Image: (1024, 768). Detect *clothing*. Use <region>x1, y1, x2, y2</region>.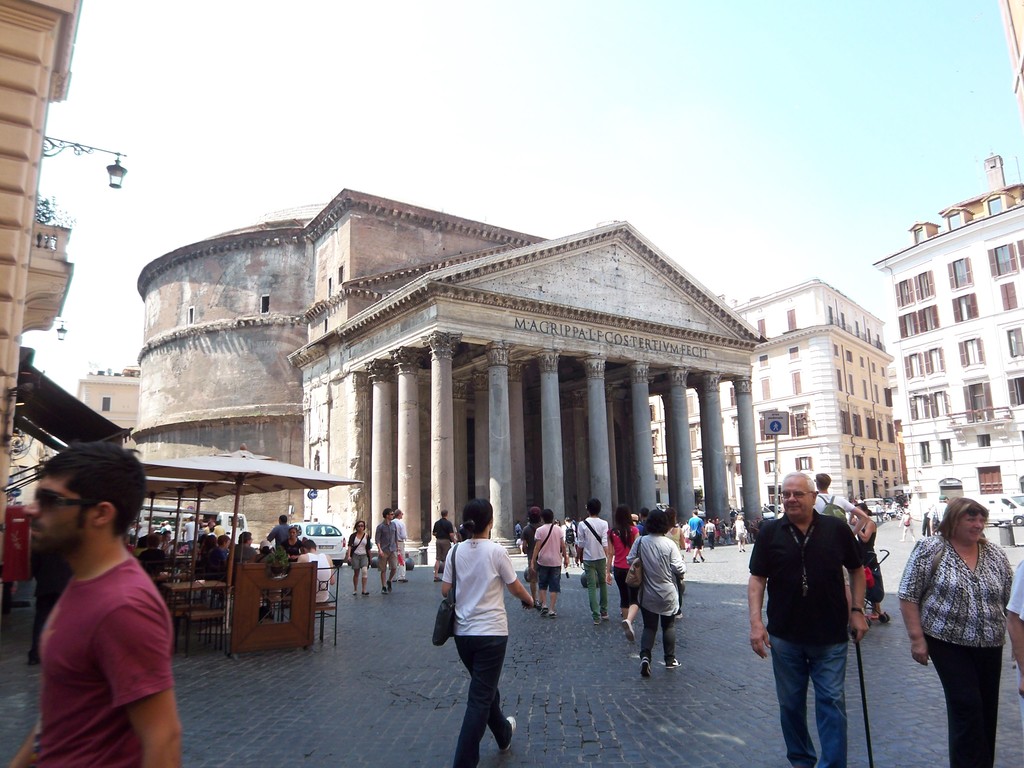
<region>282, 540, 303, 553</region>.
